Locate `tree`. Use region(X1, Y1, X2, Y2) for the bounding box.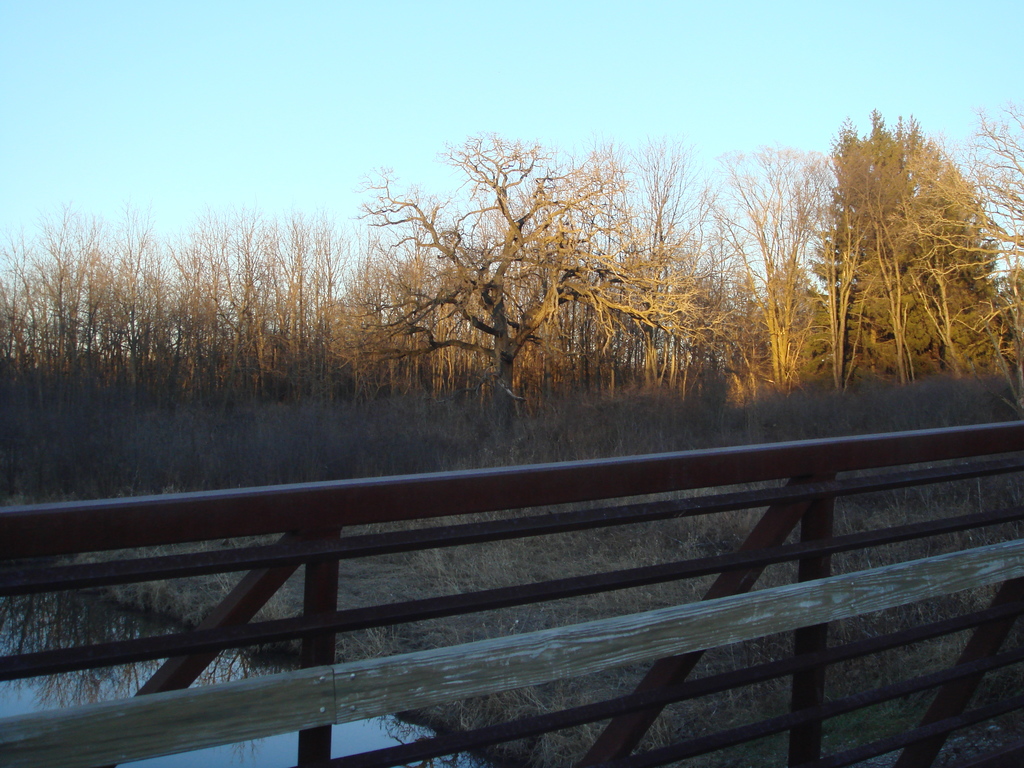
region(335, 134, 728, 426).
